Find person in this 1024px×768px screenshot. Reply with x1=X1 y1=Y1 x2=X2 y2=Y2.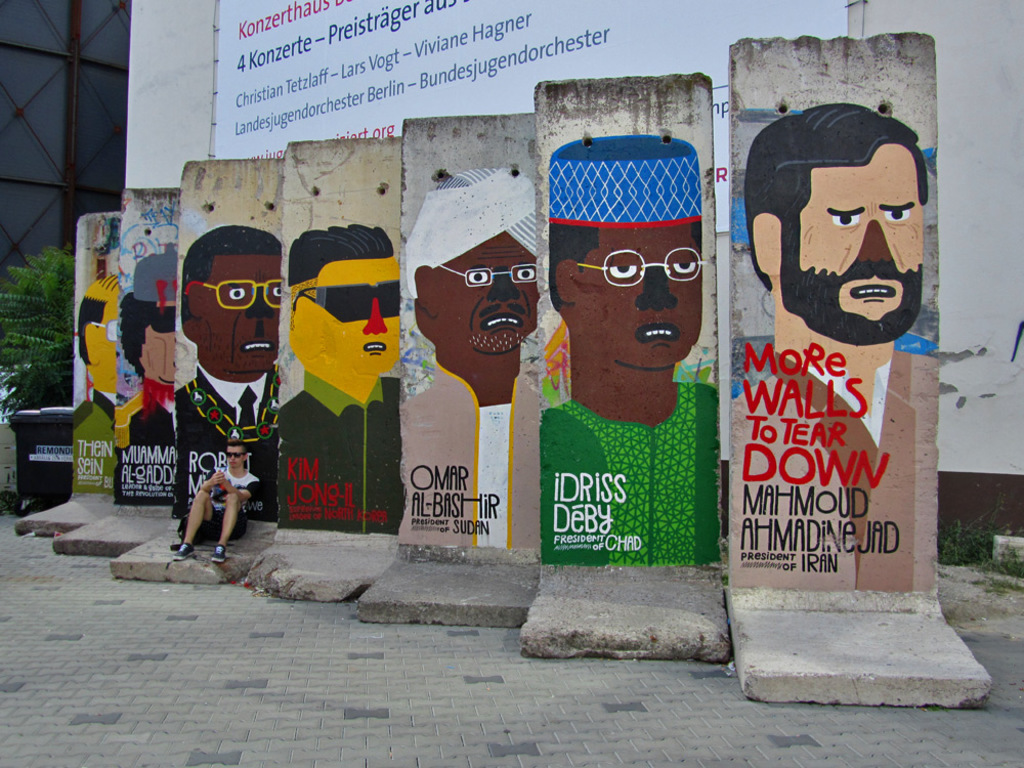
x1=401 y1=172 x2=545 y2=556.
